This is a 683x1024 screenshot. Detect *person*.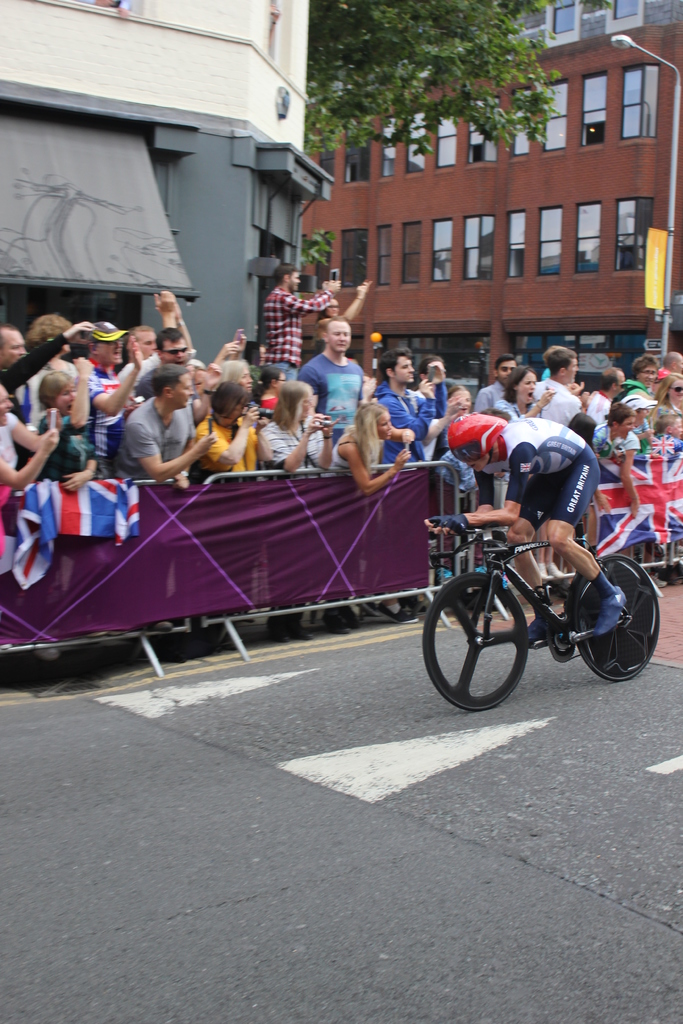
<box>238,333,275,376</box>.
